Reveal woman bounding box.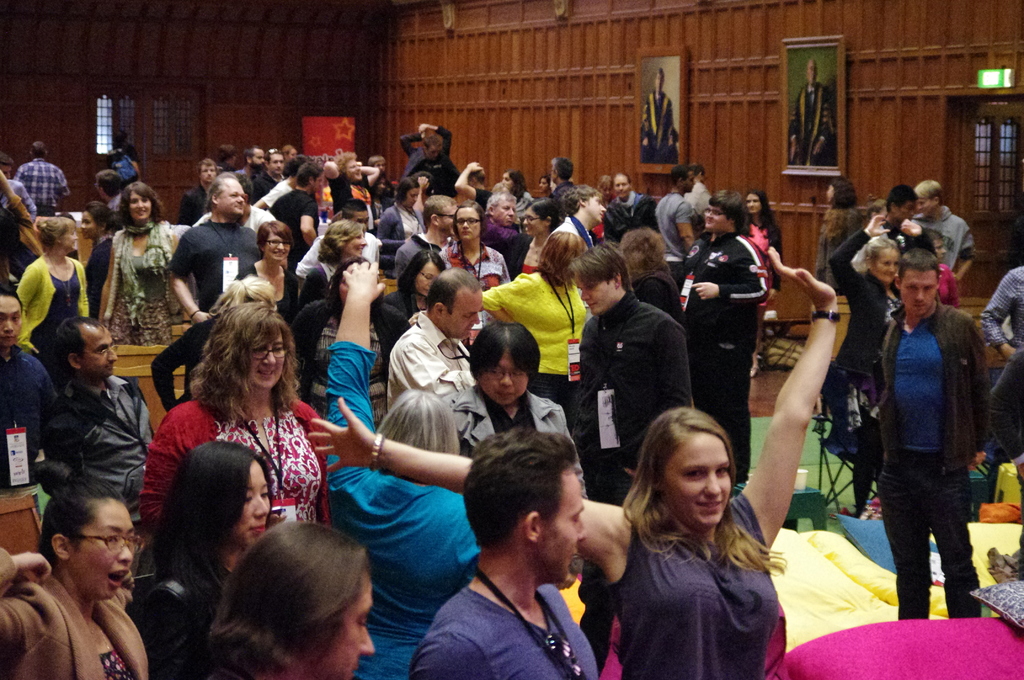
Revealed: <region>173, 519, 378, 679</region>.
